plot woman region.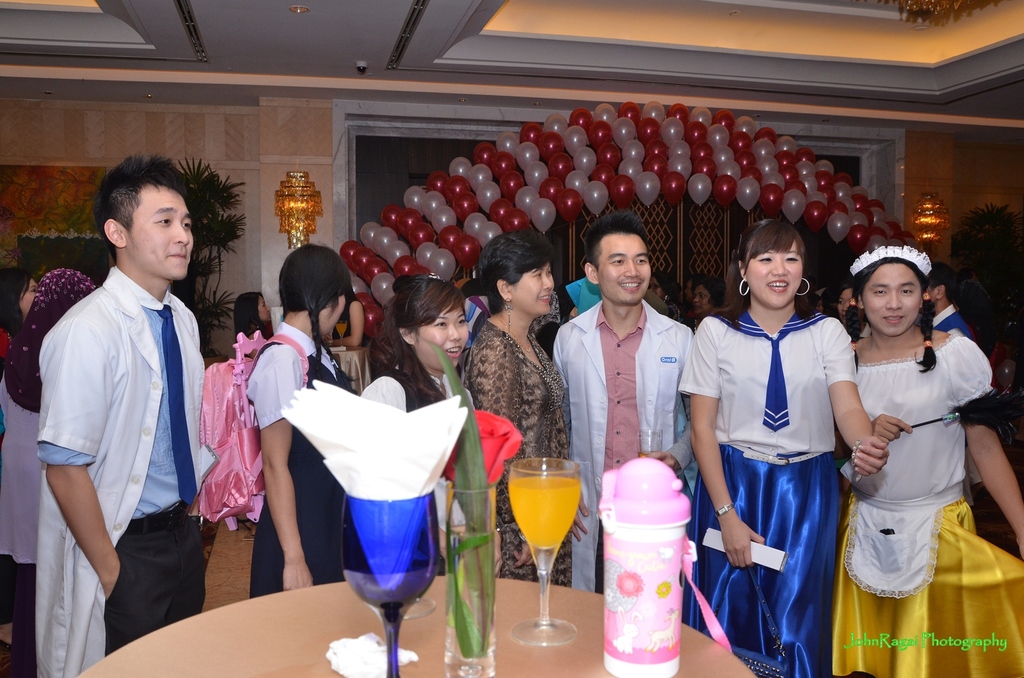
Plotted at 681/275/727/336.
